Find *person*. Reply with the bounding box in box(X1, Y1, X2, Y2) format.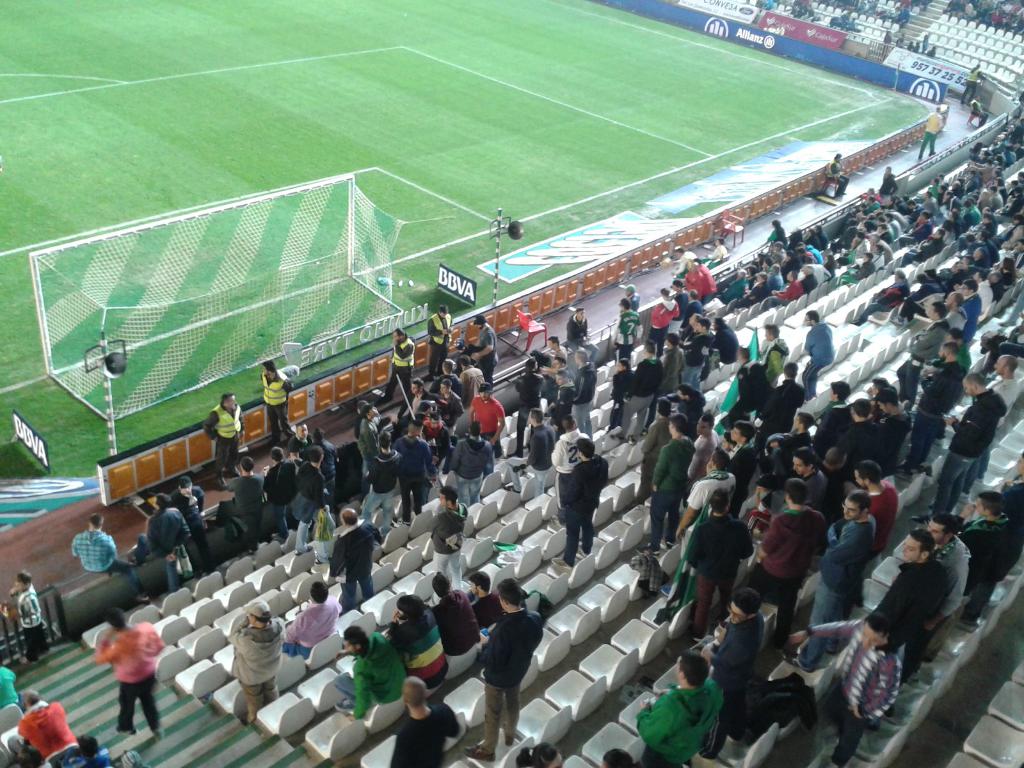
box(4, 689, 81, 767).
